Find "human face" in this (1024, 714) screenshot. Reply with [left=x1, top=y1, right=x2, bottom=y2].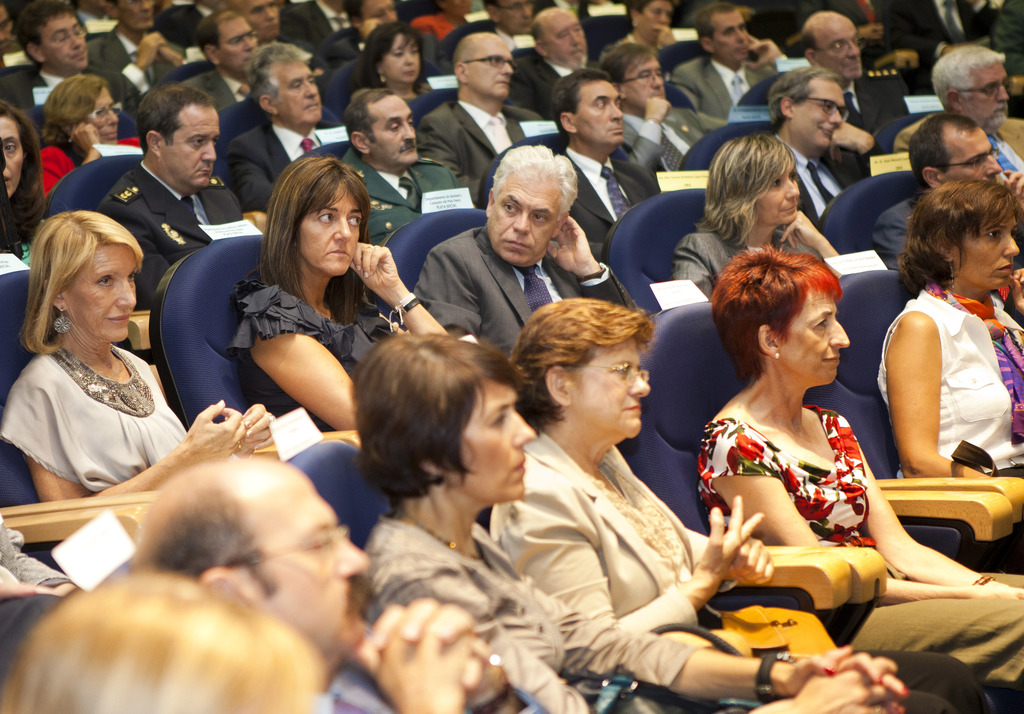
[left=817, top=22, right=863, bottom=72].
